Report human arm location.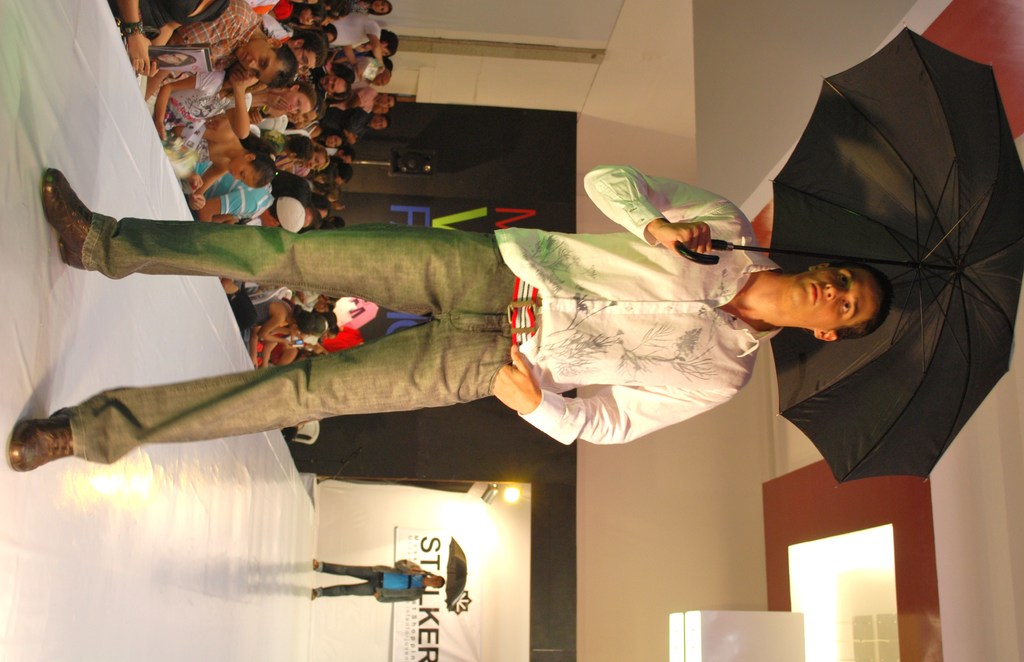
Report: [left=109, top=0, right=146, bottom=76].
